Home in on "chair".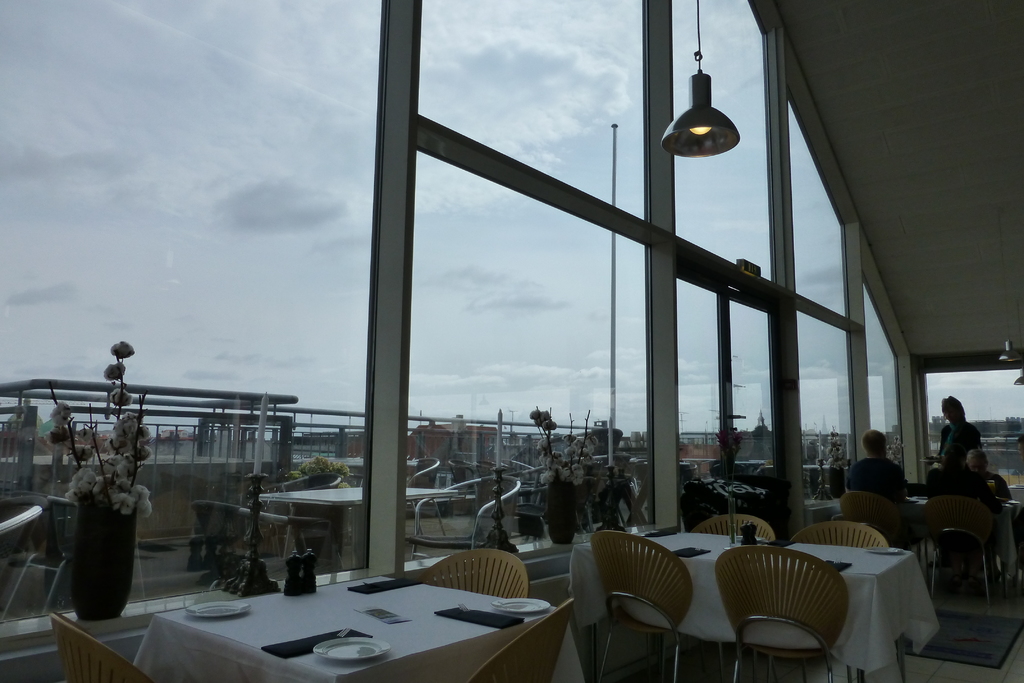
Homed in at 692 514 775 682.
